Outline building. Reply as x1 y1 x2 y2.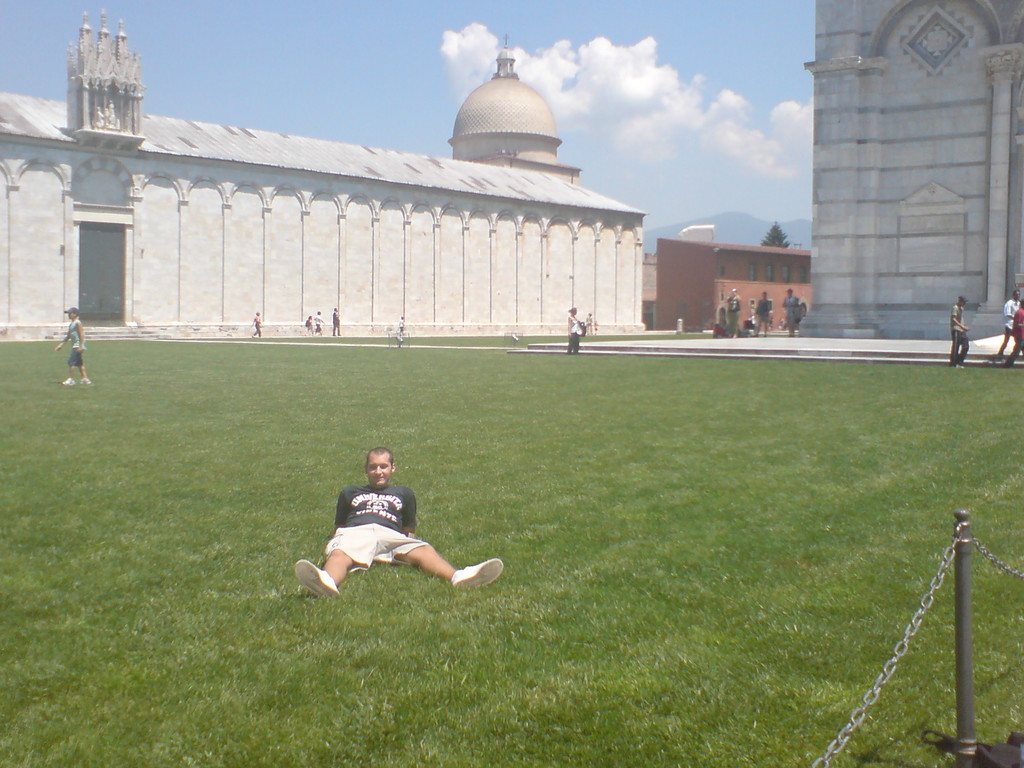
812 0 1023 337.
